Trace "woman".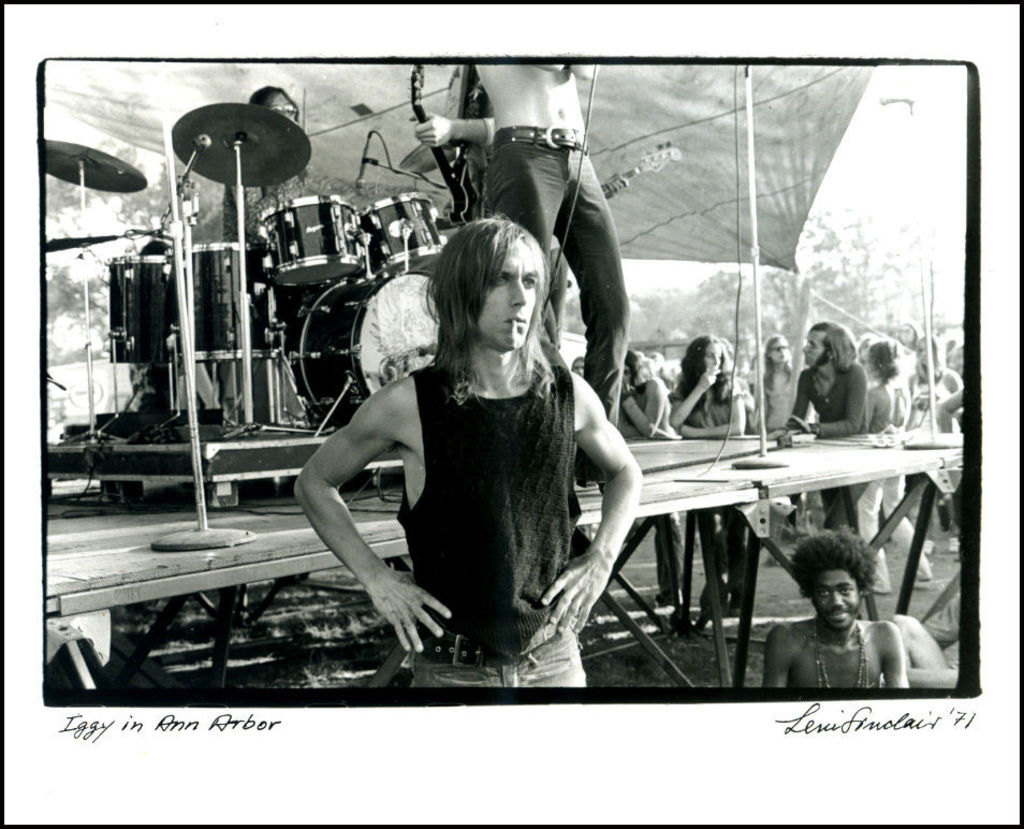
Traced to pyautogui.locateOnScreen(854, 339, 933, 593).
